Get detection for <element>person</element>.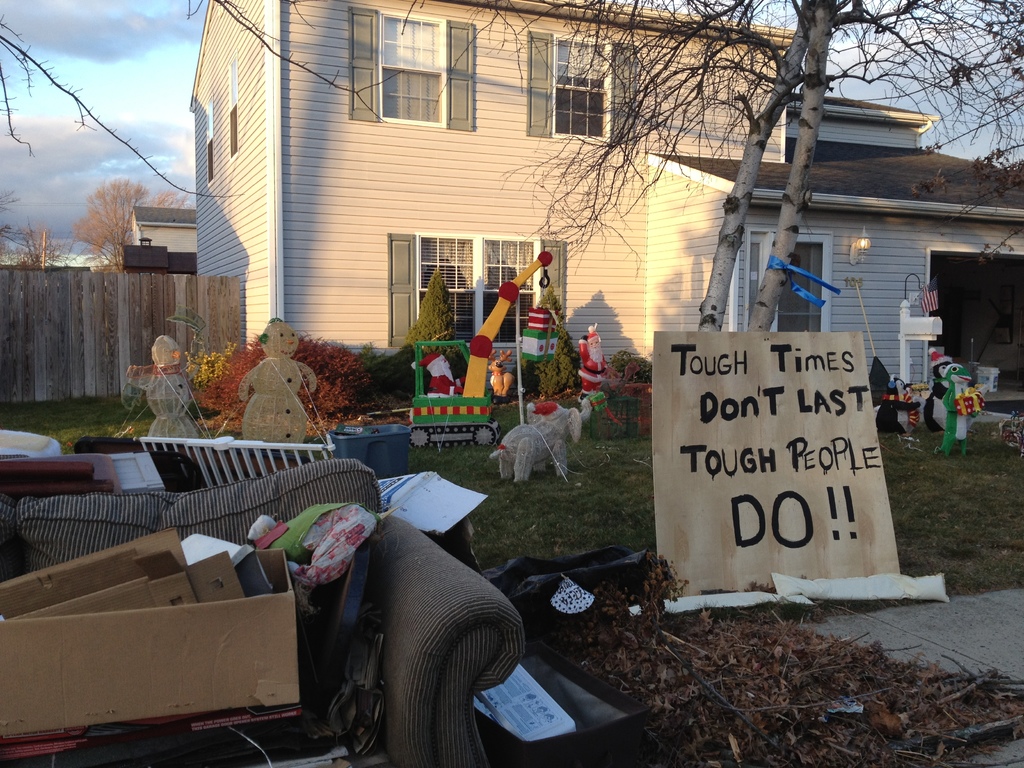
Detection: {"left": 575, "top": 326, "right": 609, "bottom": 404}.
